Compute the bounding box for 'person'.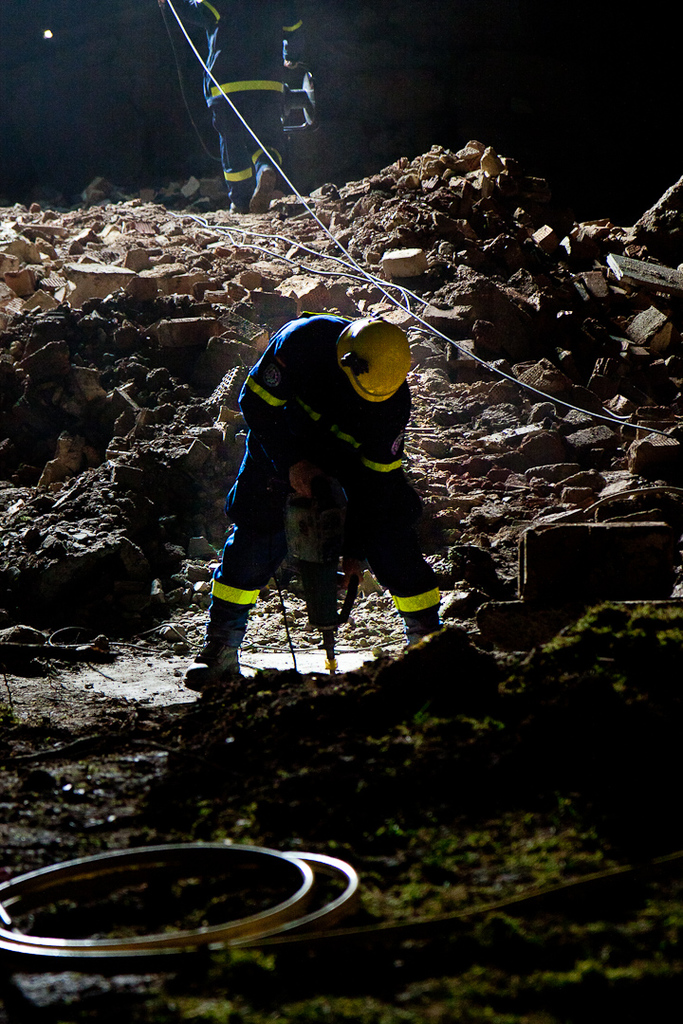
<box>194,233,423,727</box>.
